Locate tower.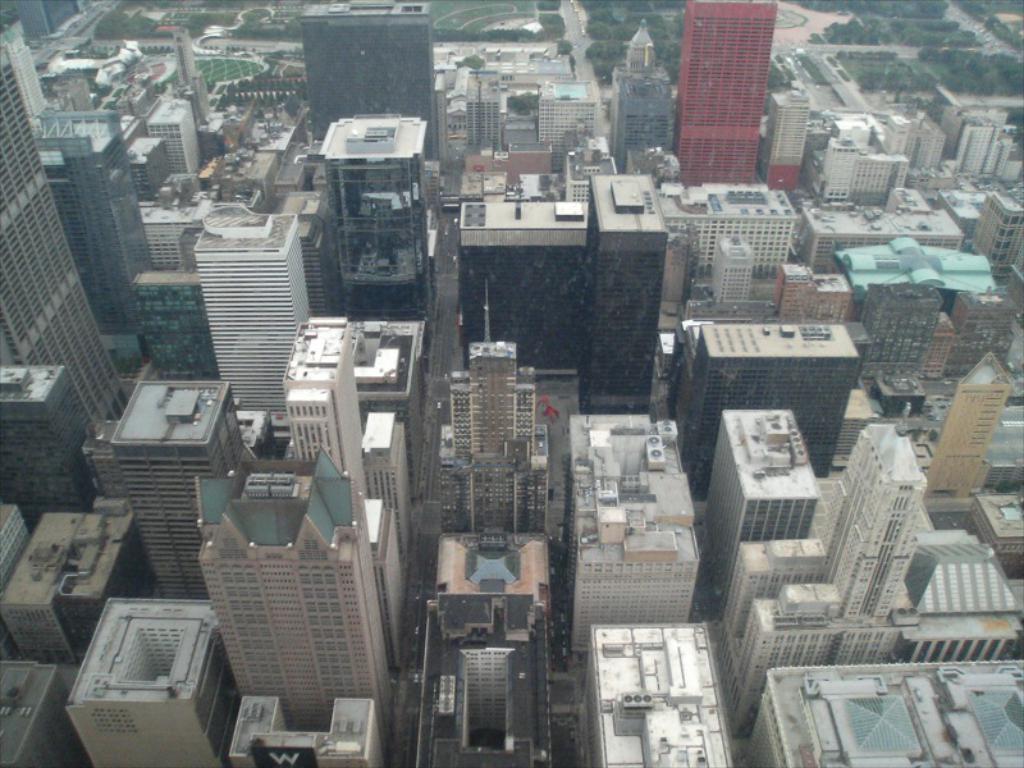
Bounding box: l=667, t=3, r=795, b=177.
